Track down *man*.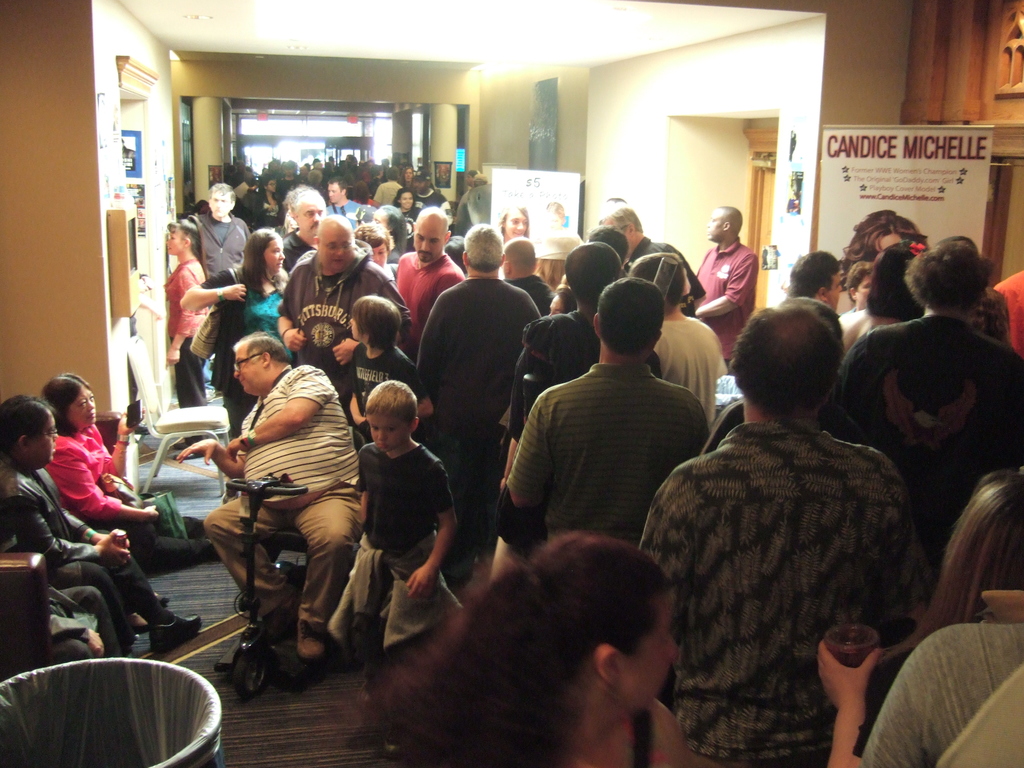
Tracked to bbox(491, 284, 724, 573).
